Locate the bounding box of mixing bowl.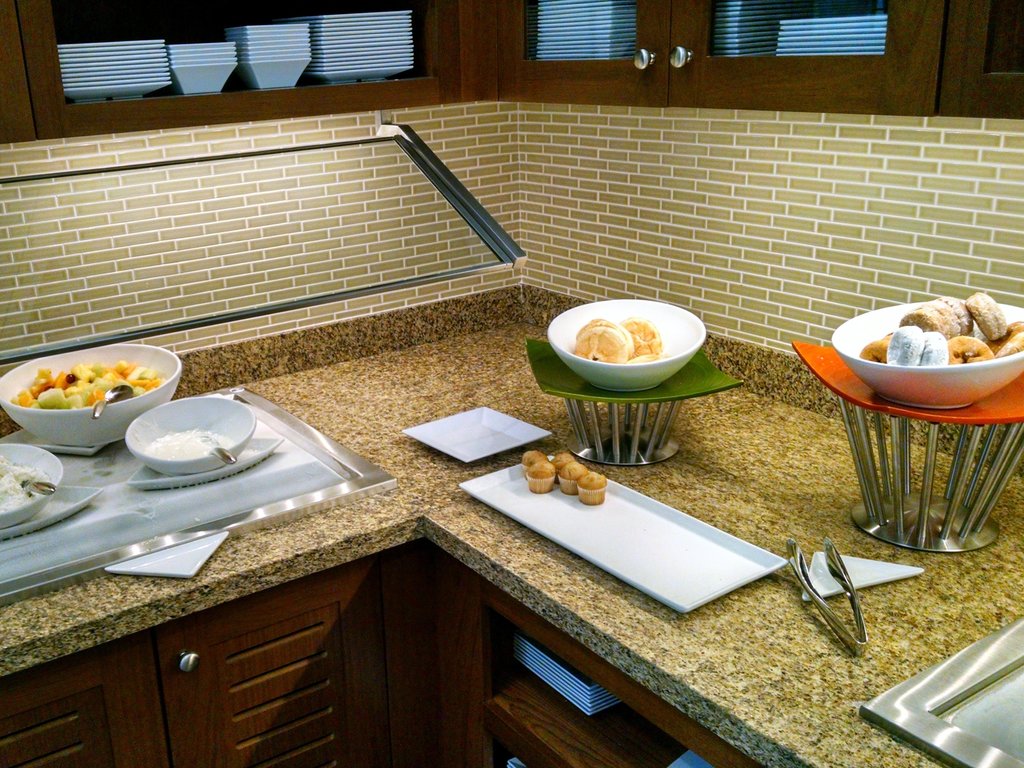
Bounding box: [547, 296, 708, 393].
